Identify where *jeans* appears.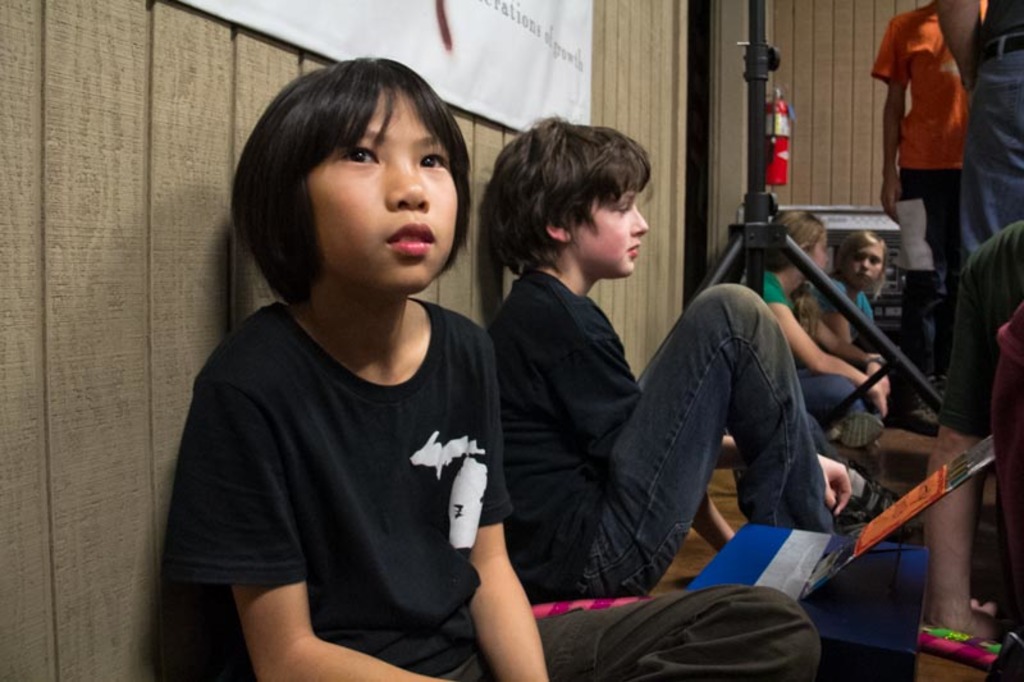
Appears at 613, 293, 858, 596.
